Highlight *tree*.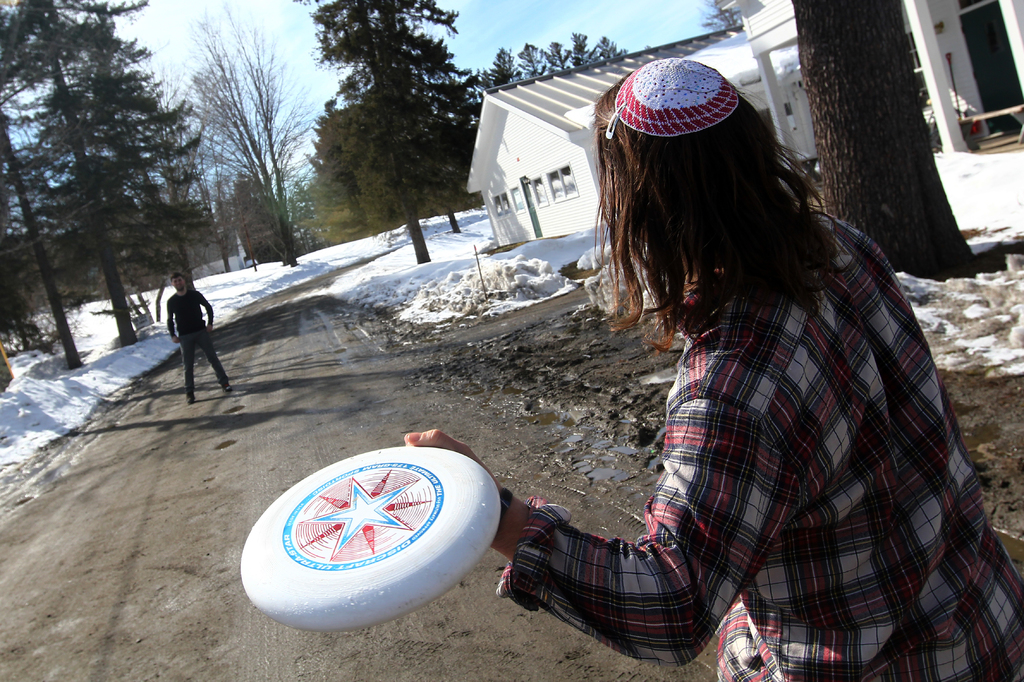
Highlighted region: {"x1": 490, "y1": 45, "x2": 516, "y2": 90}.
